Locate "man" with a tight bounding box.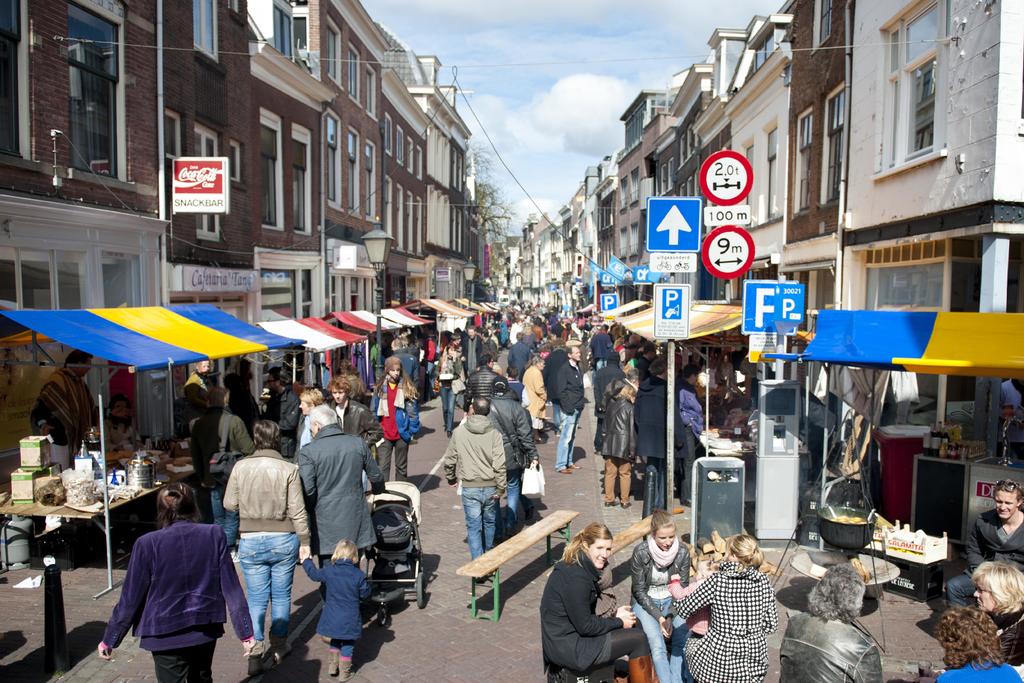
[489,376,538,540].
